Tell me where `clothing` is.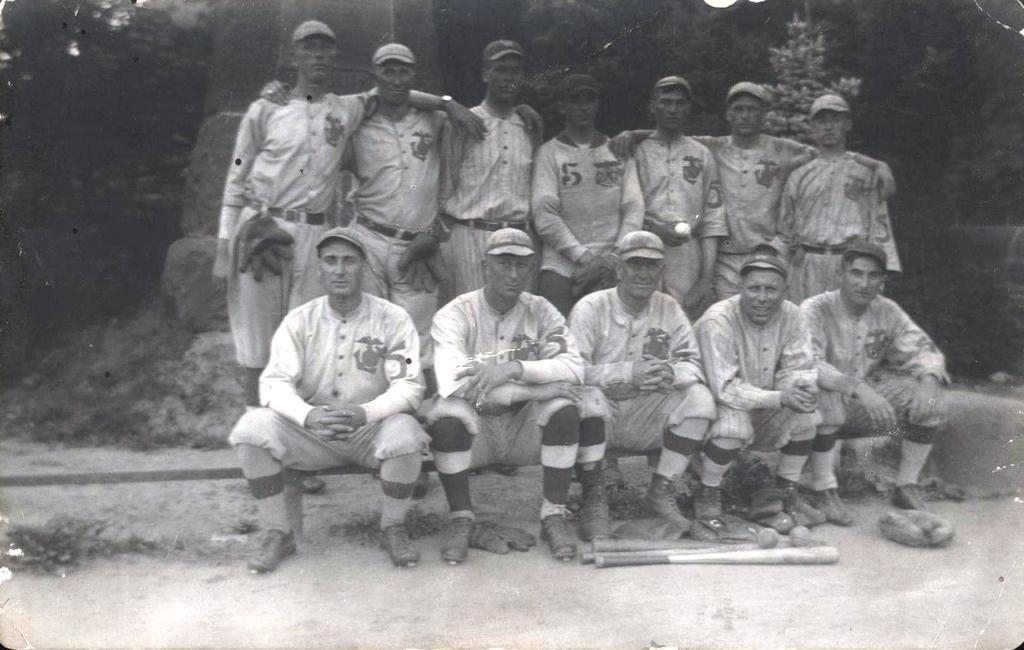
`clothing` is at l=778, t=434, r=817, b=487.
